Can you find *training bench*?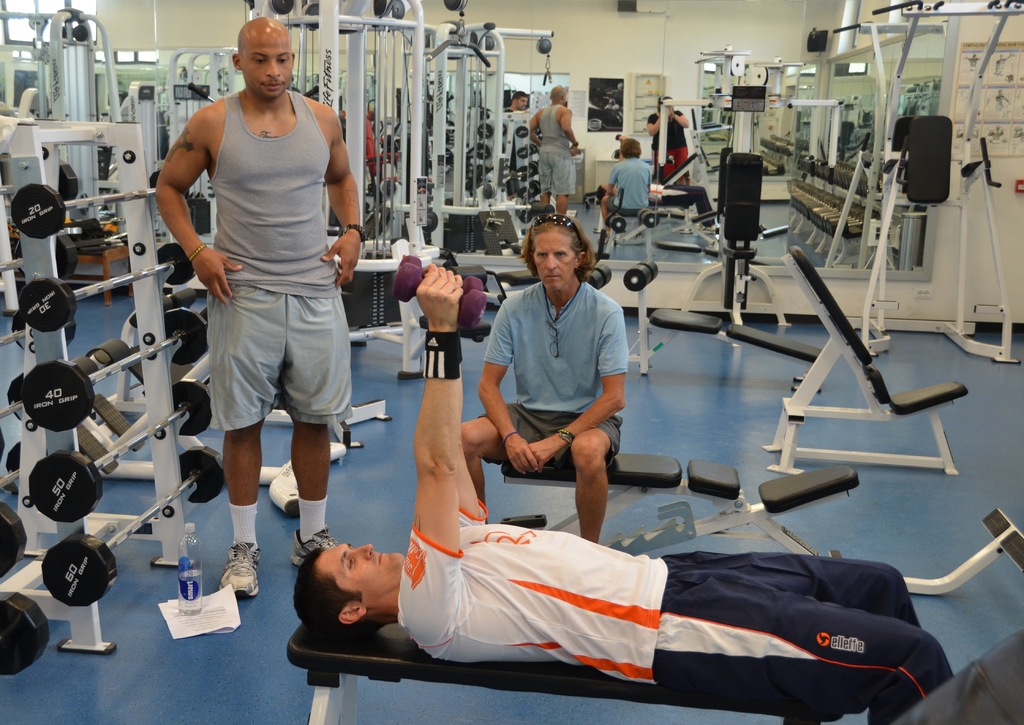
Yes, bounding box: [x1=628, y1=260, x2=825, y2=392].
